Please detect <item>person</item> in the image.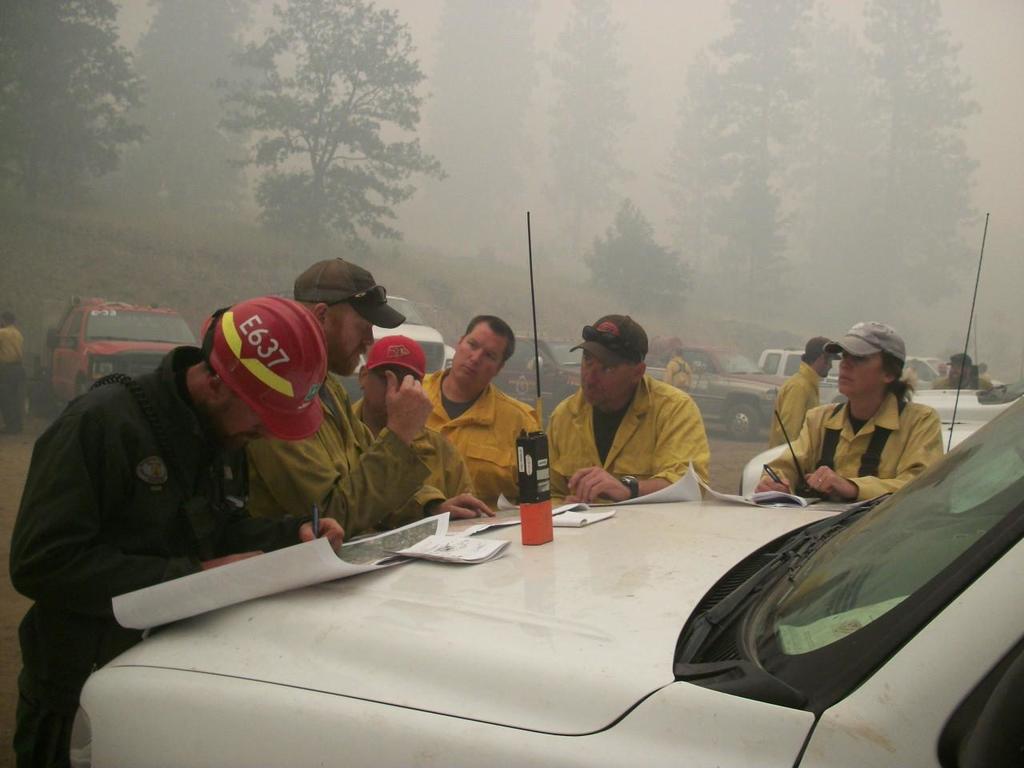
<box>549,310,706,506</box>.
